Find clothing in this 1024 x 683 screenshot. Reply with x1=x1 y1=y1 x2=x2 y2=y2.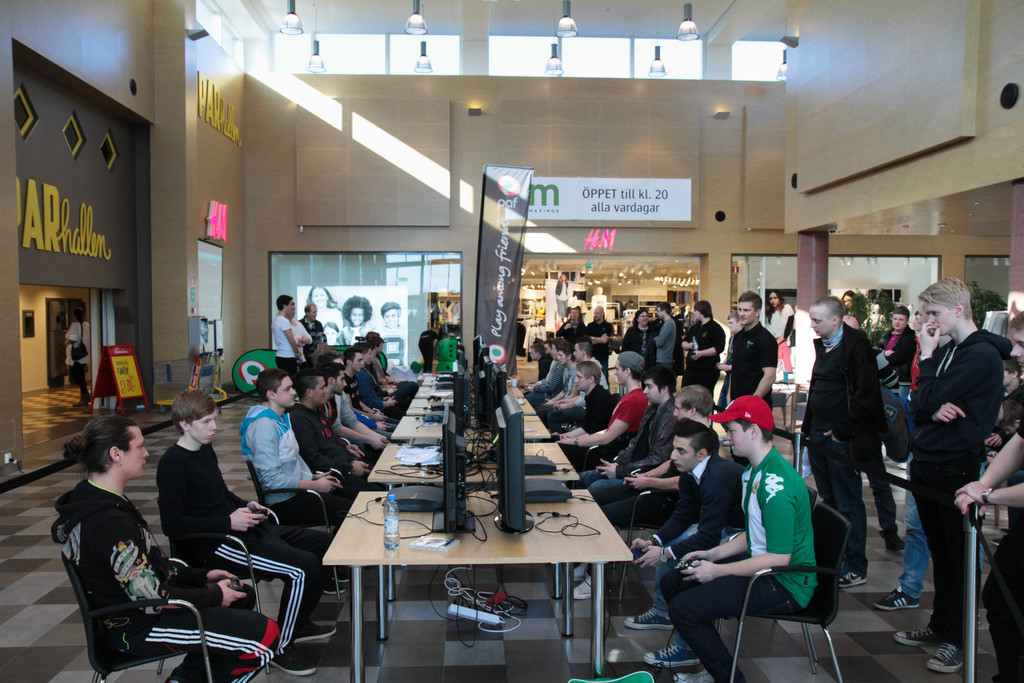
x1=53 y1=479 x2=280 y2=682.
